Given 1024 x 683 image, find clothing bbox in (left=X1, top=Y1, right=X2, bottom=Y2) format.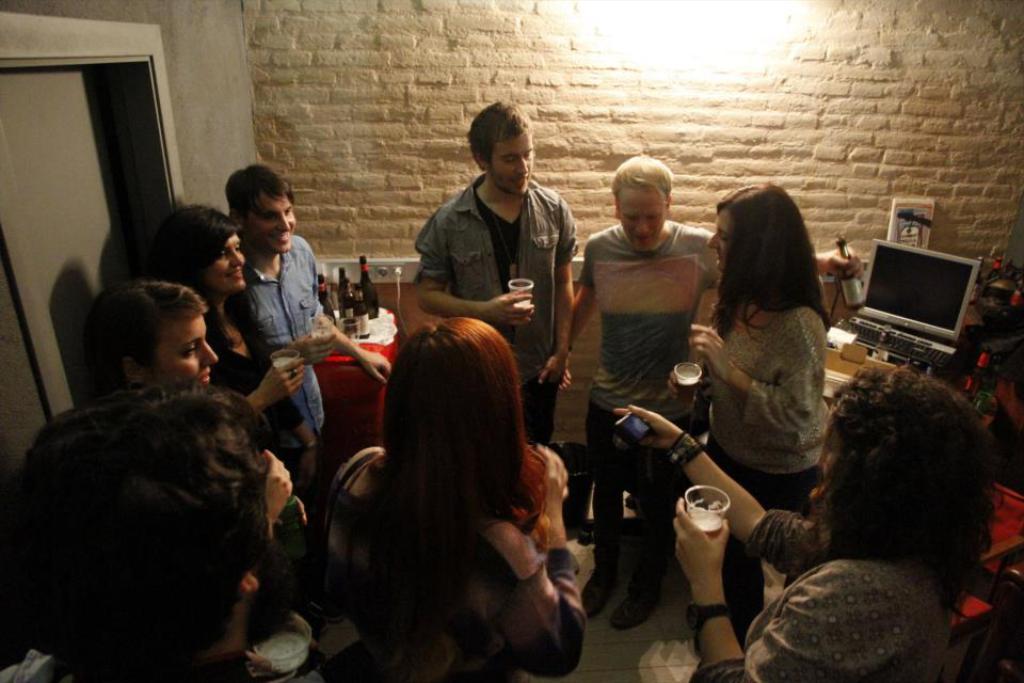
(left=412, top=169, right=597, bottom=430).
